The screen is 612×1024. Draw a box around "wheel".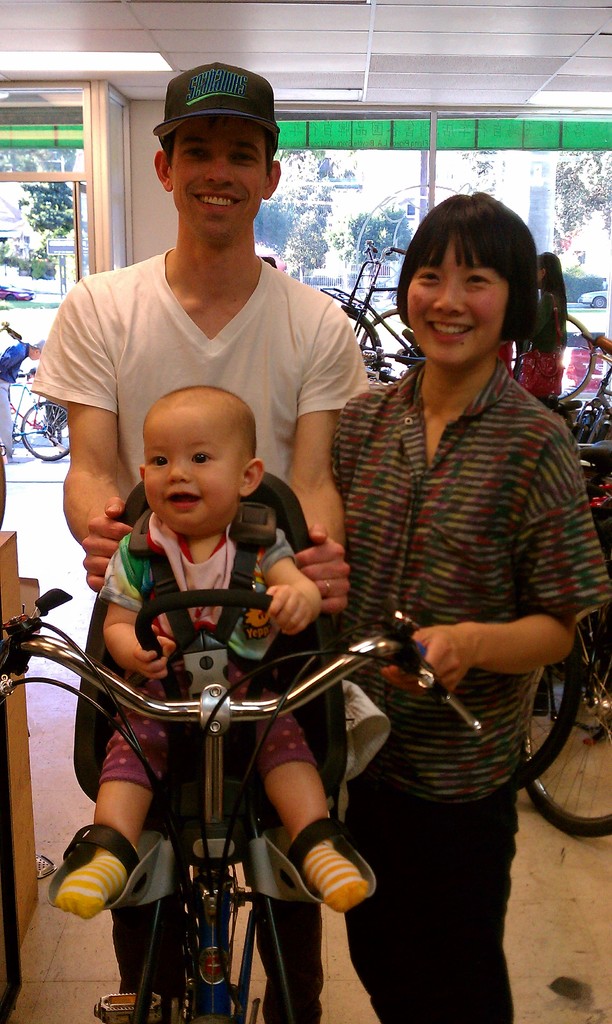
bbox=[554, 314, 596, 403].
